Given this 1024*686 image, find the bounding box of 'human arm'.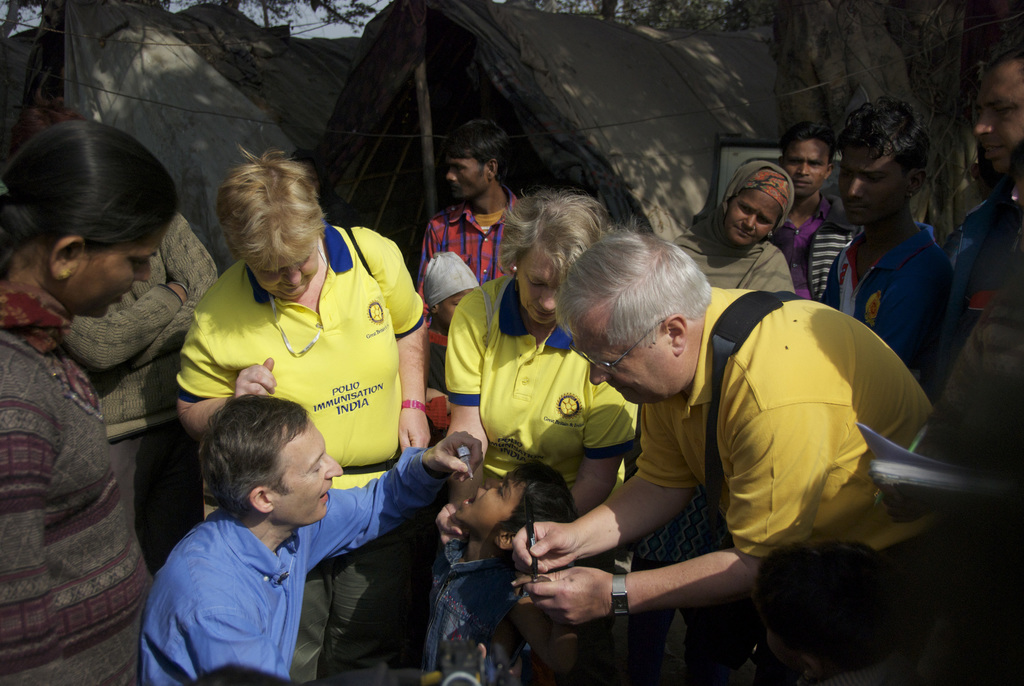
region(512, 387, 836, 630).
